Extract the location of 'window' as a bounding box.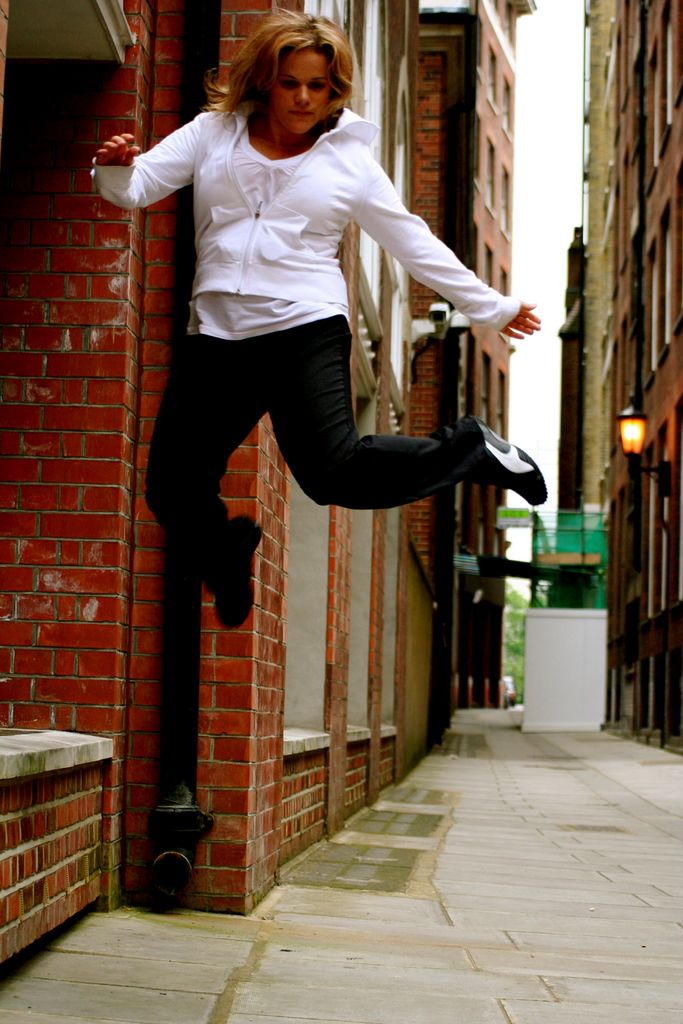
<region>484, 245, 498, 285</region>.
